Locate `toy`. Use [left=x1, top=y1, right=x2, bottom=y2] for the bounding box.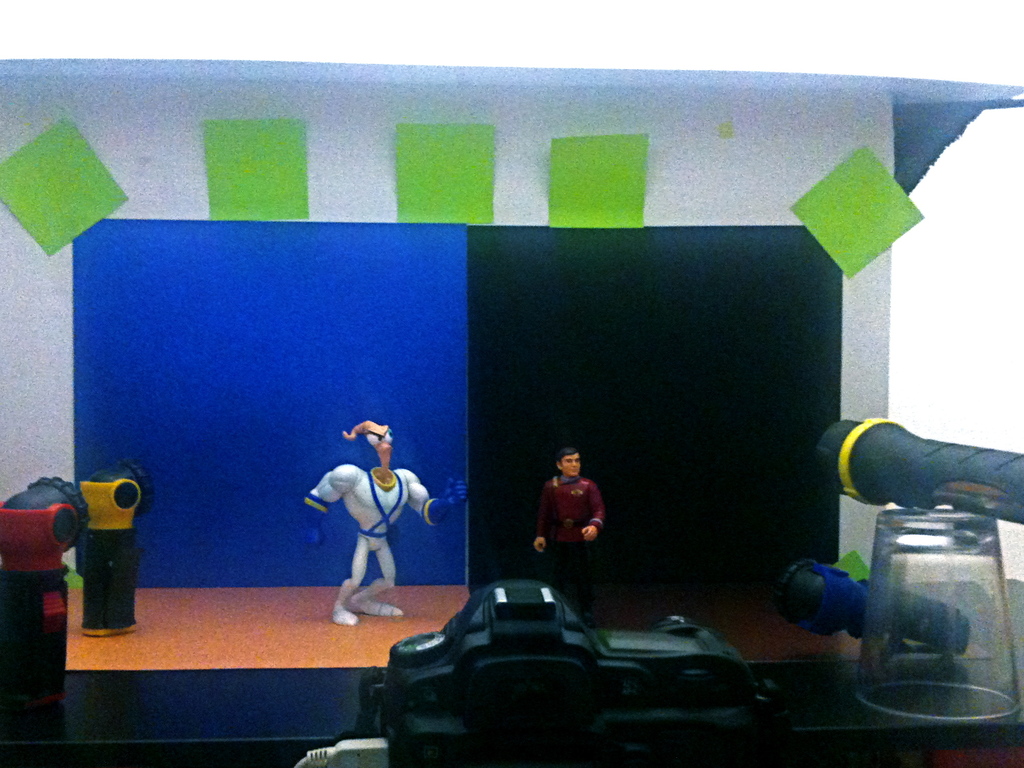
[left=532, top=440, right=605, bottom=604].
